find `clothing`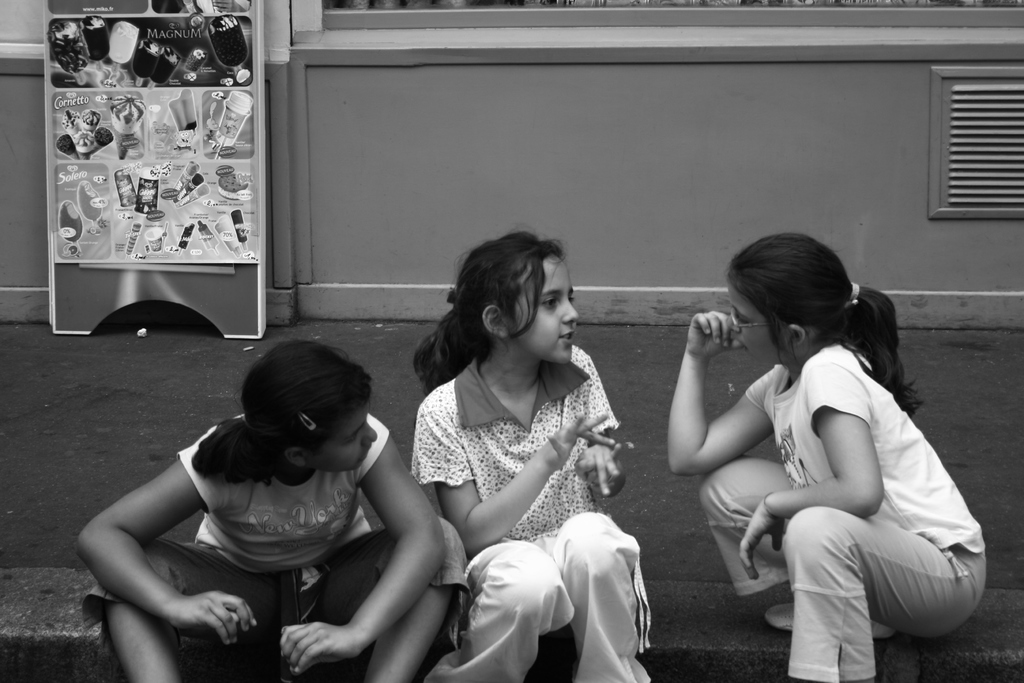
[409,359,659,682]
